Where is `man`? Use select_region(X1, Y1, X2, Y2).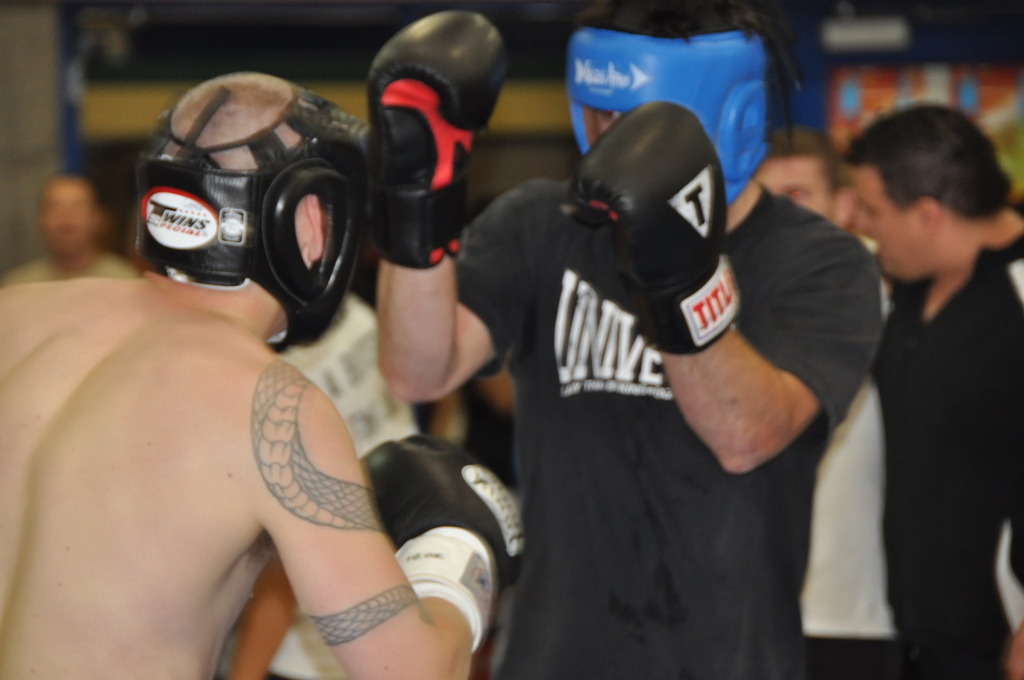
select_region(845, 104, 1023, 679).
